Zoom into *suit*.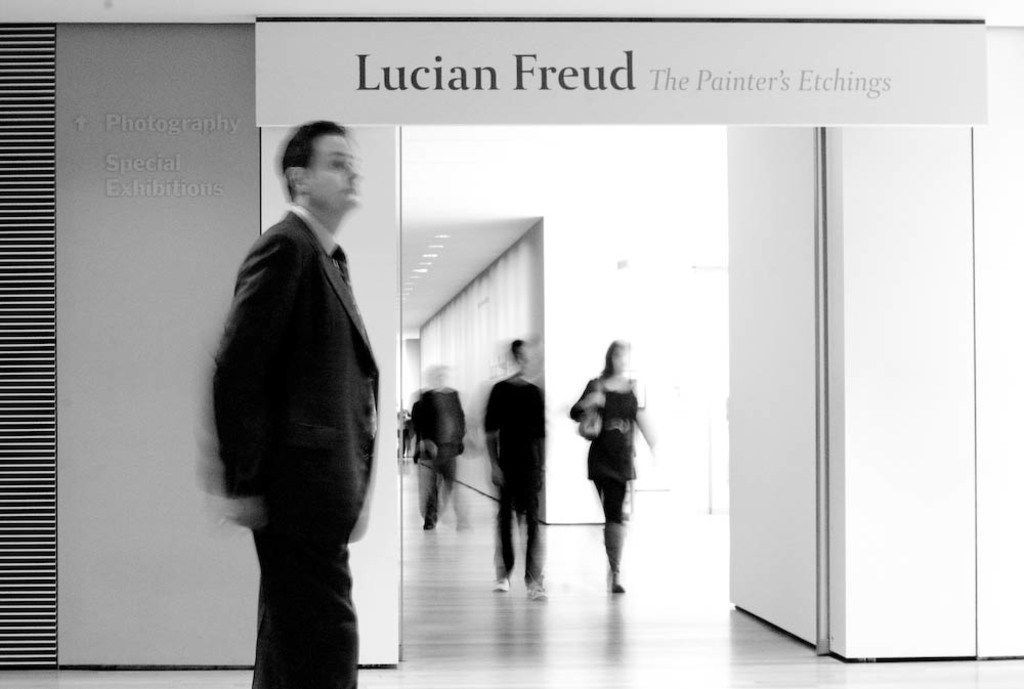
Zoom target: bbox(198, 147, 389, 674).
